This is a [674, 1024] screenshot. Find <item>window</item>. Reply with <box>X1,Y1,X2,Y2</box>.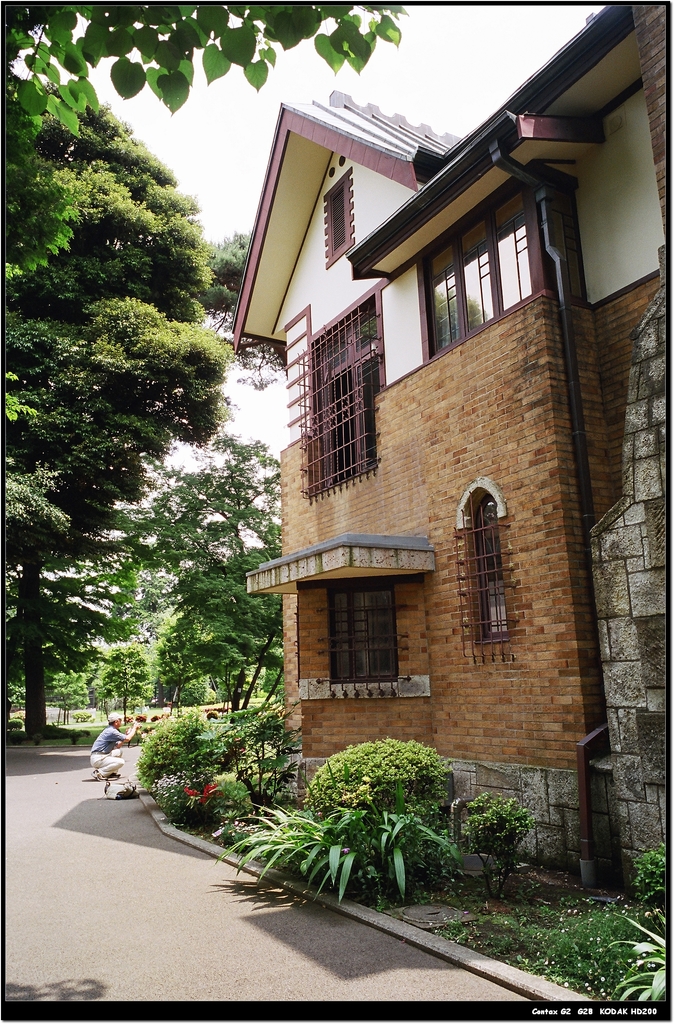
<box>459,487,511,634</box>.
